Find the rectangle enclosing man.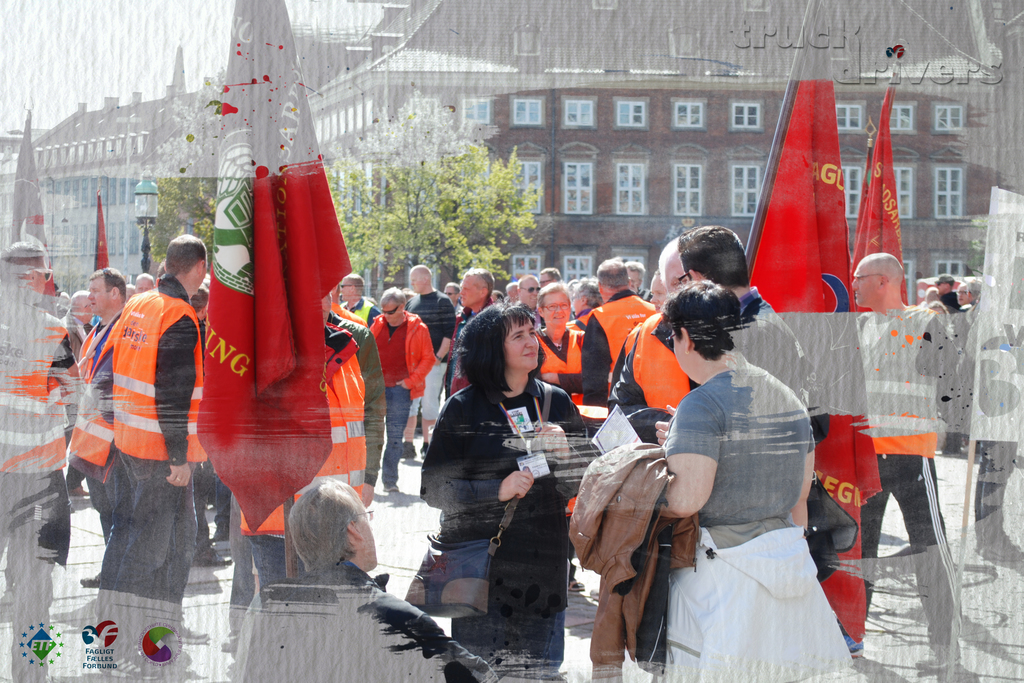
x1=652 y1=267 x2=675 y2=312.
